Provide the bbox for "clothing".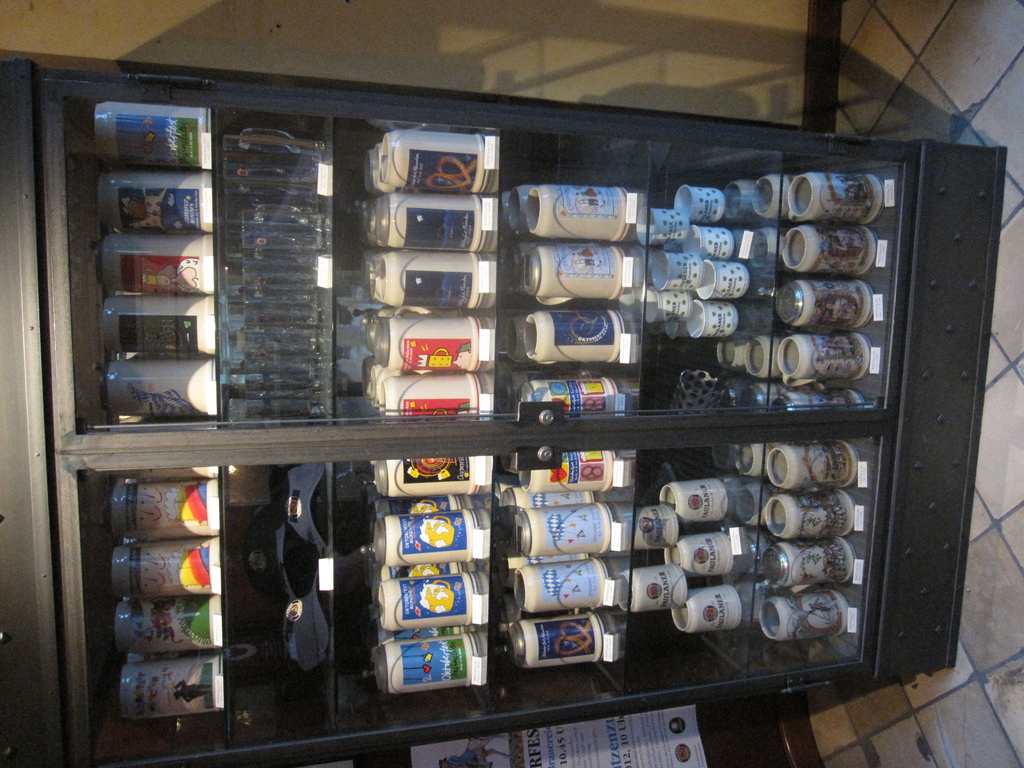
x1=139, y1=198, x2=181, y2=229.
